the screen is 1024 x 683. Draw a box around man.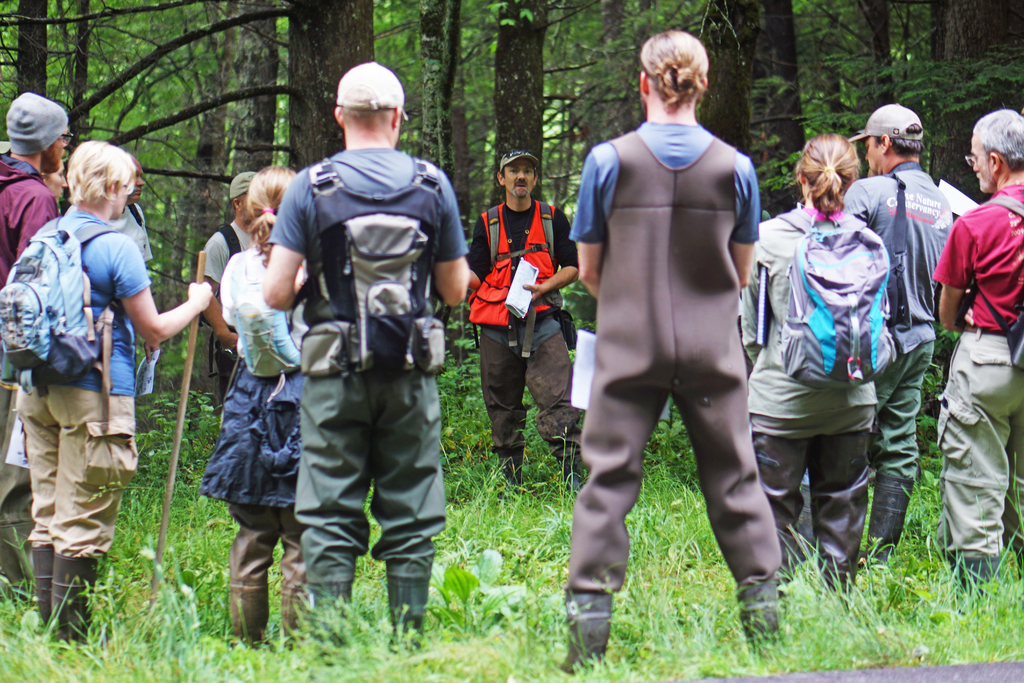
[194, 172, 266, 415].
